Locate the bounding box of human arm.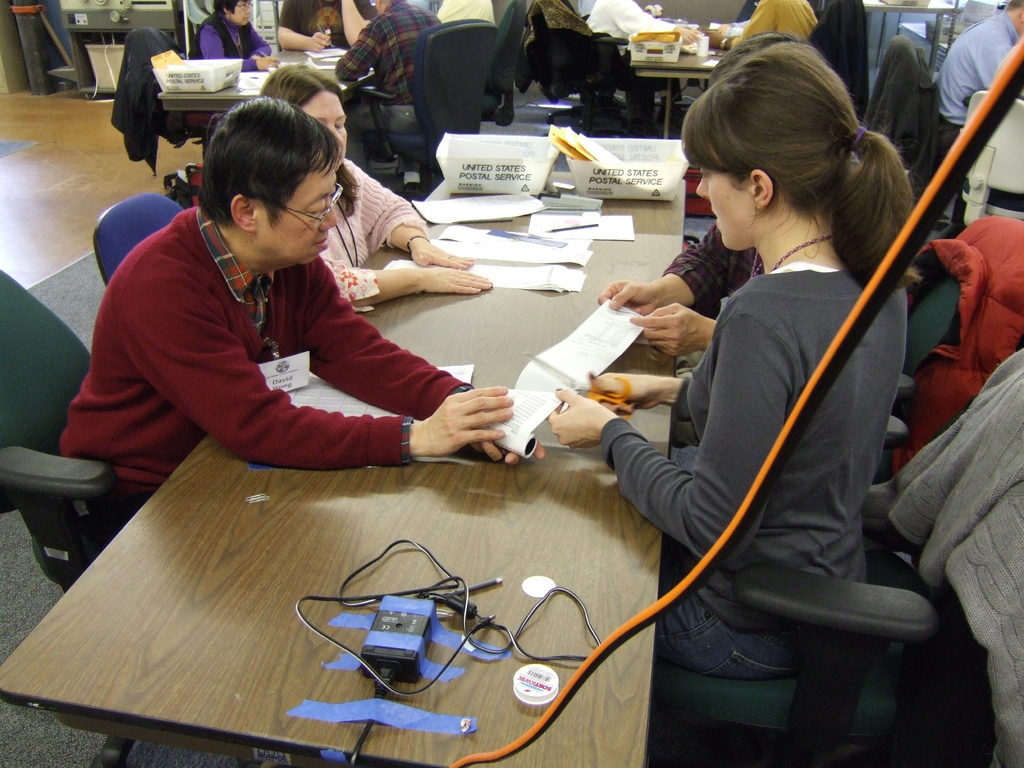
Bounding box: region(275, 0, 328, 51).
